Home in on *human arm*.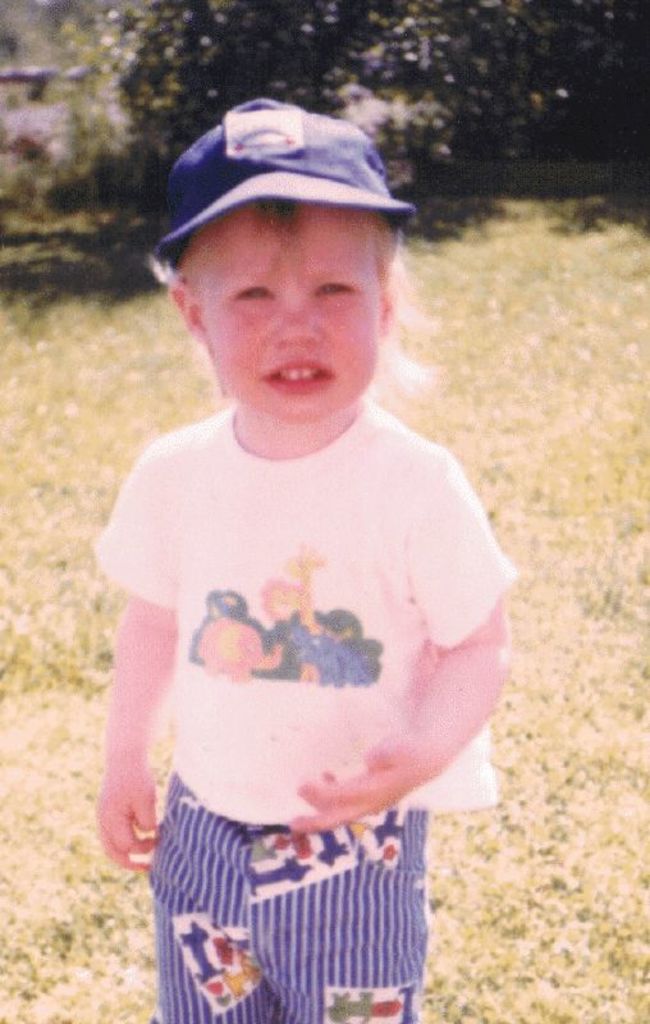
Homed in at (288, 452, 521, 837).
